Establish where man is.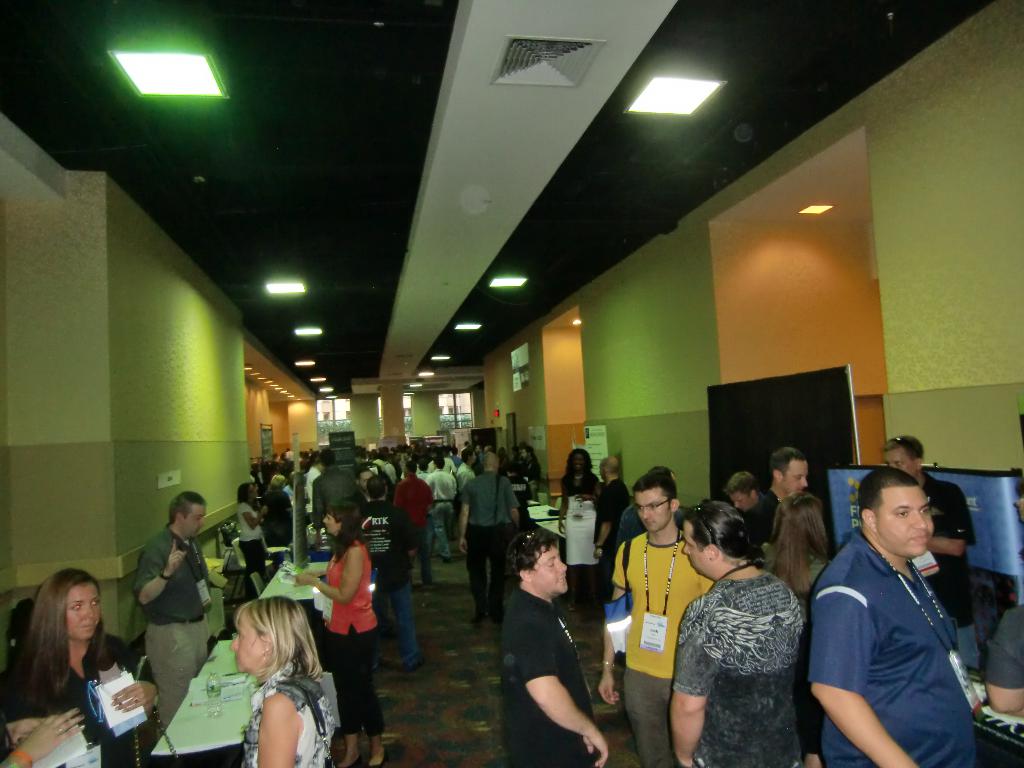
Established at [x1=358, y1=474, x2=422, y2=675].
